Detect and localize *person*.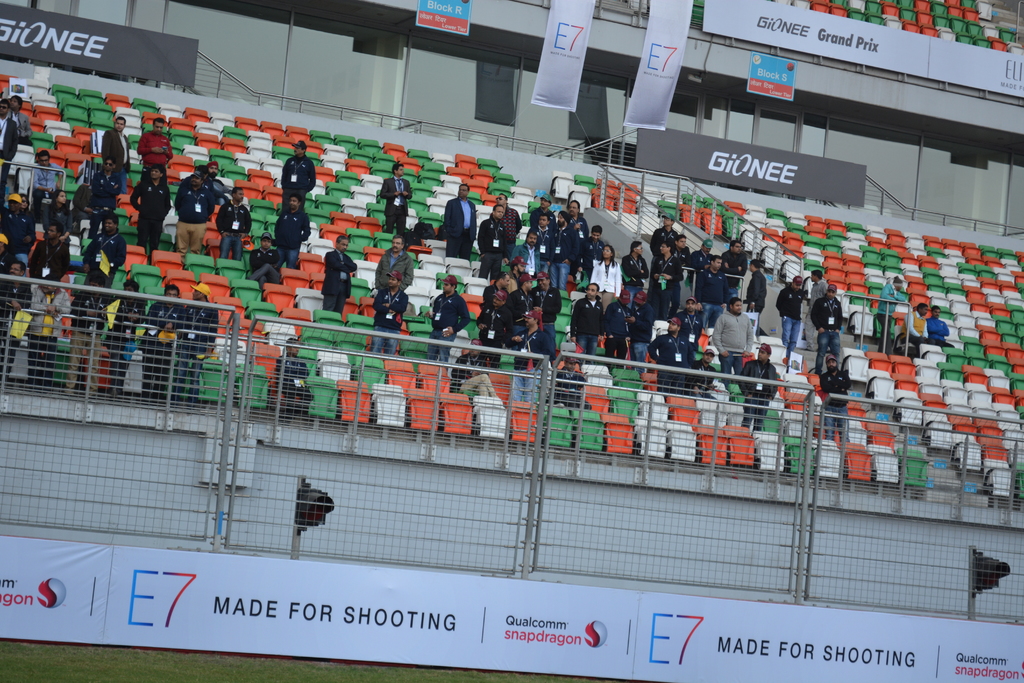
Localized at {"left": 879, "top": 274, "right": 910, "bottom": 343}.
